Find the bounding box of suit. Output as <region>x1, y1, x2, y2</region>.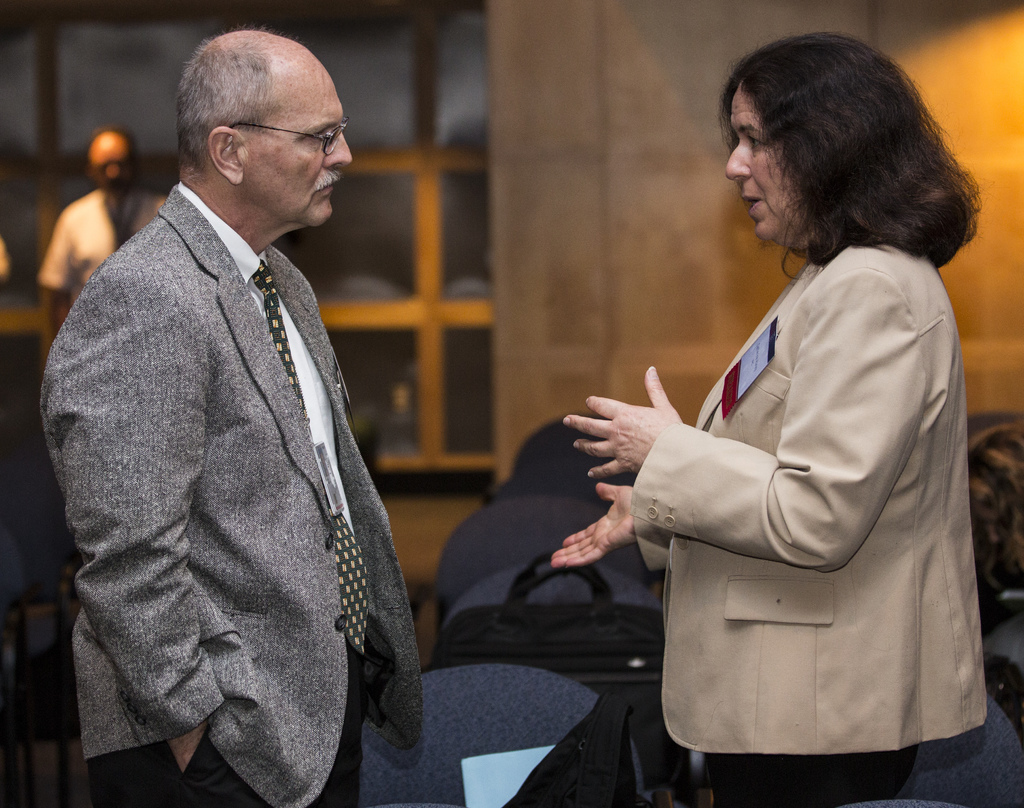
<region>630, 233, 989, 807</region>.
